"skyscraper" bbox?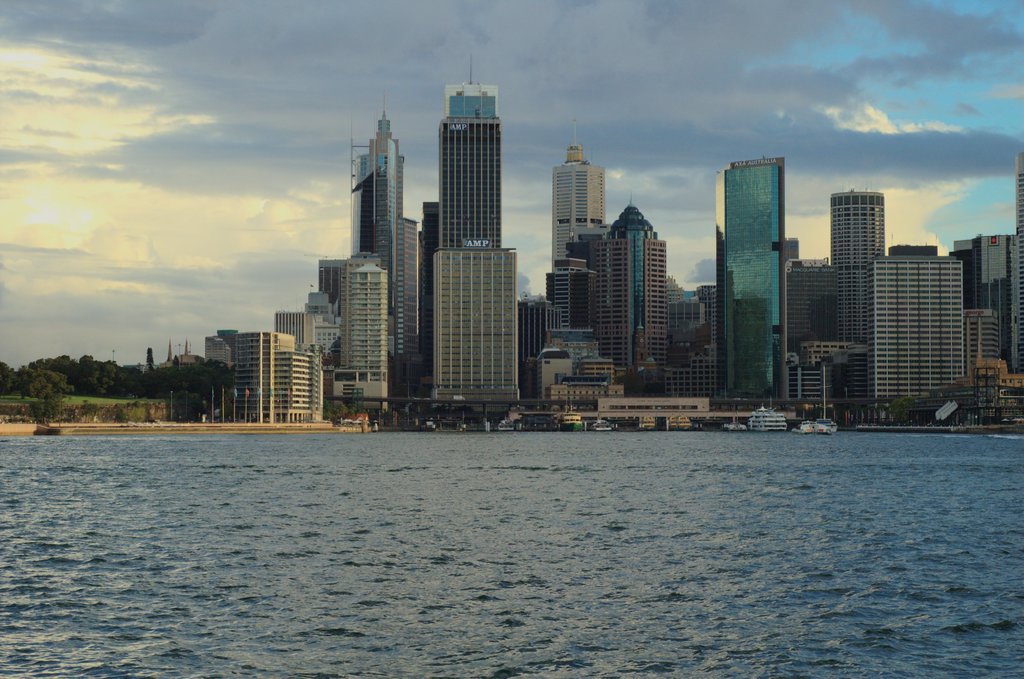
crop(548, 118, 605, 253)
